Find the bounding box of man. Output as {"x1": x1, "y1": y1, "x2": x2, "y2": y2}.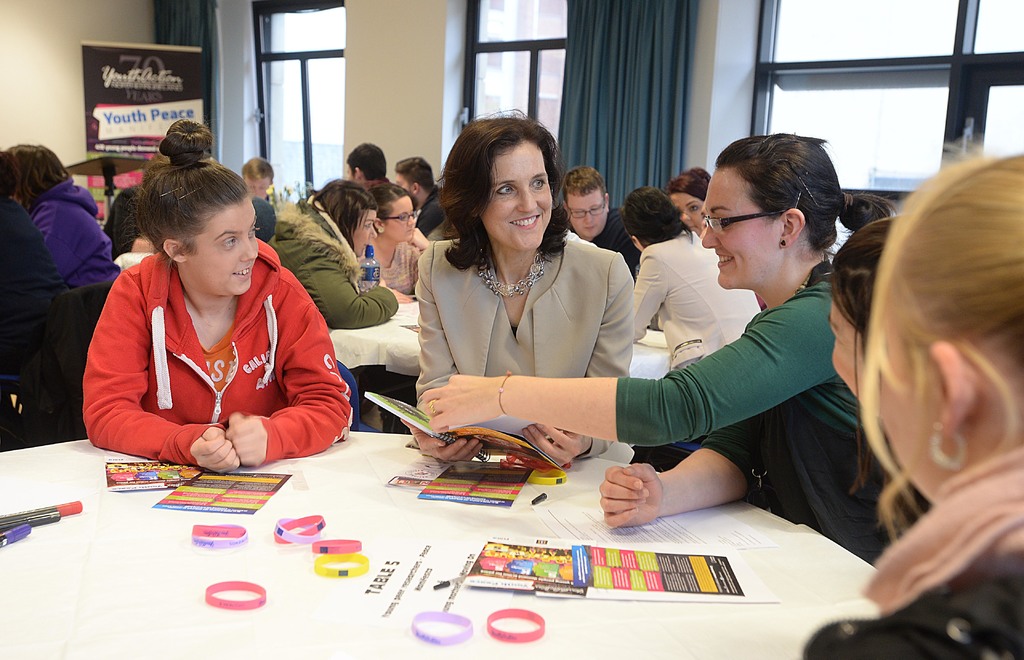
{"x1": 556, "y1": 166, "x2": 630, "y2": 261}.
